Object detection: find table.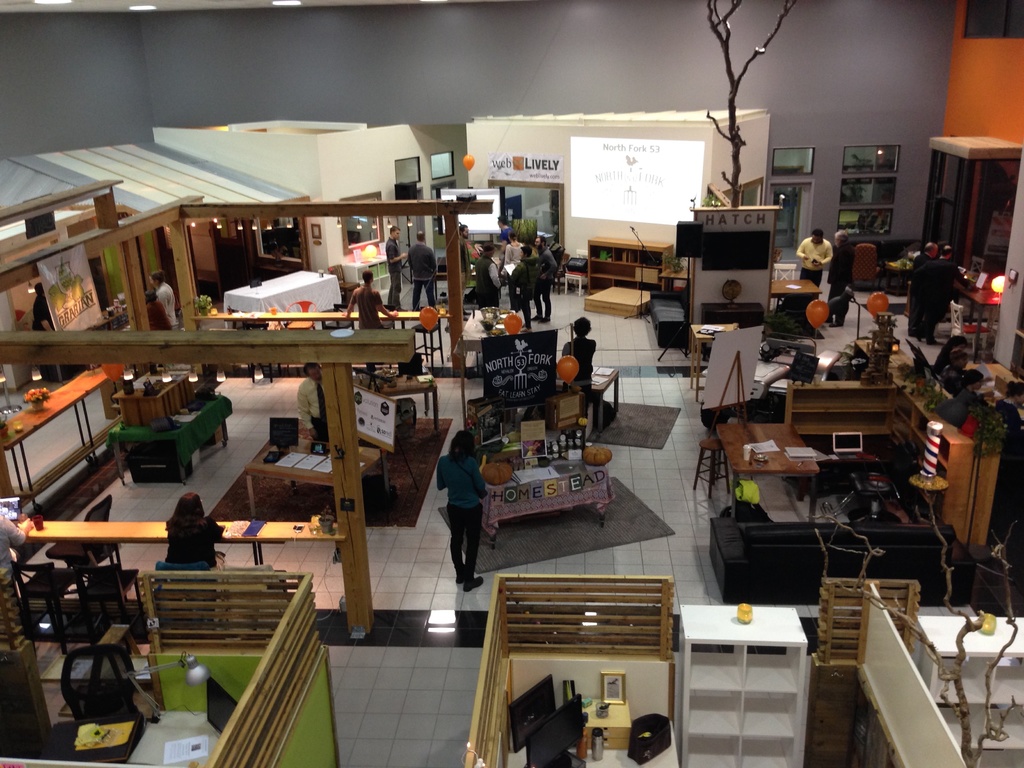
rect(768, 278, 820, 314).
